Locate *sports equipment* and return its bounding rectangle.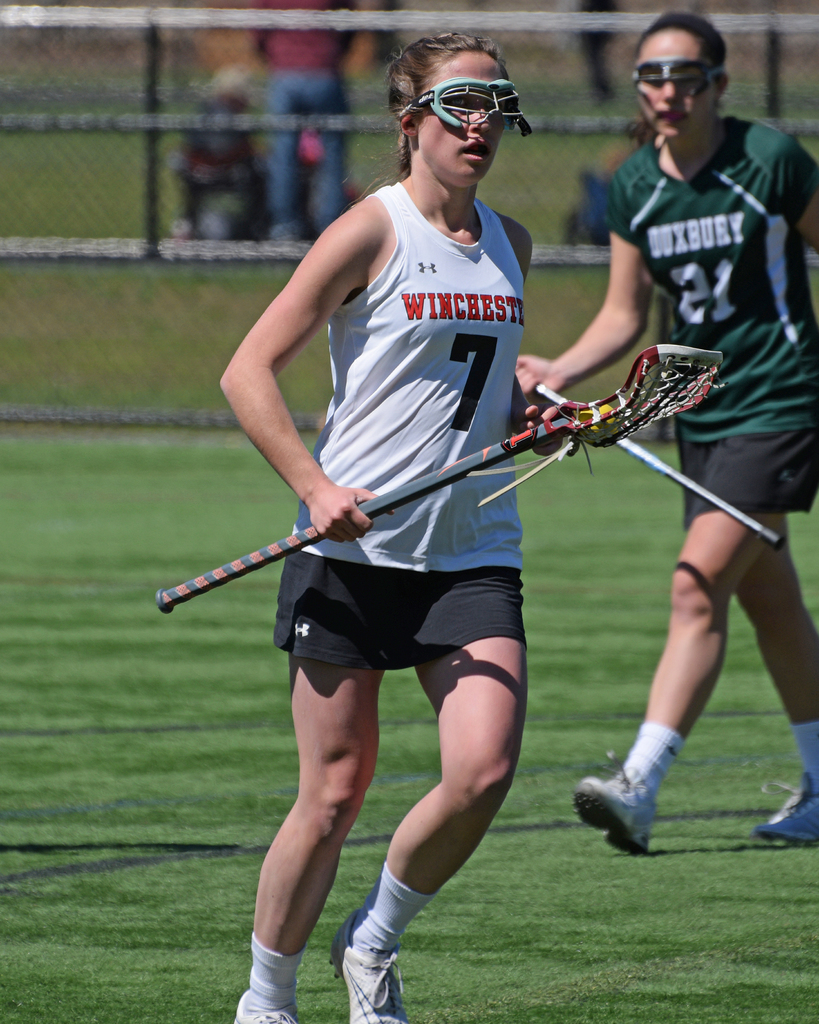
<region>231, 988, 305, 1023</region>.
